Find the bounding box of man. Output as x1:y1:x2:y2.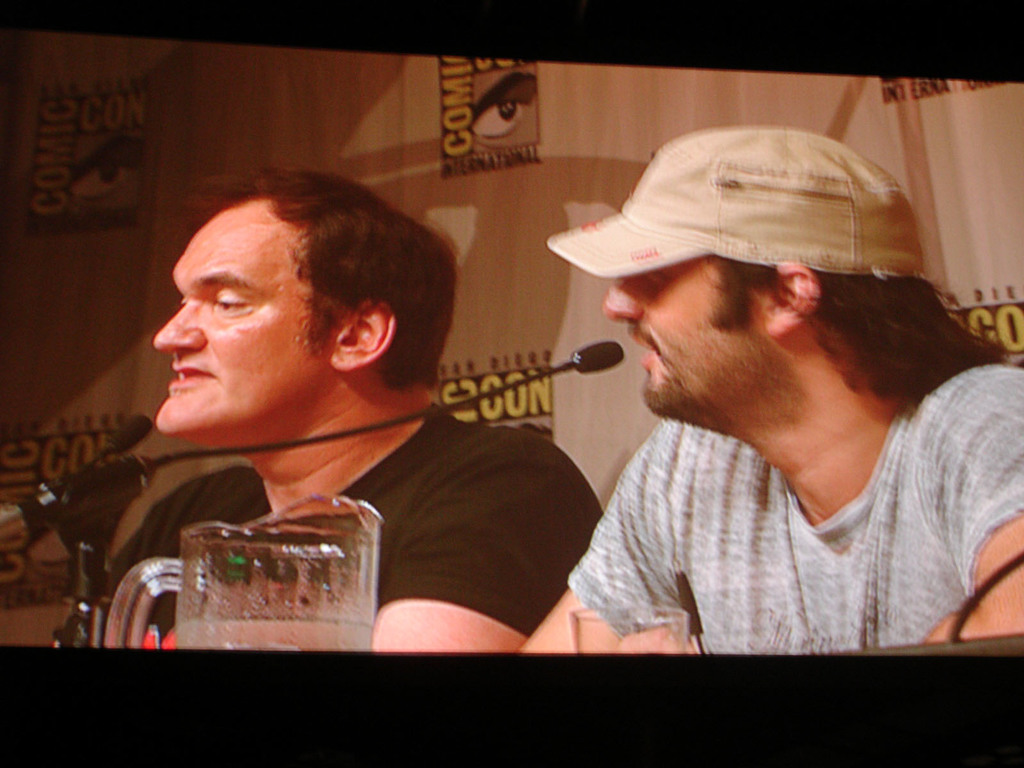
35:152:605:666.
